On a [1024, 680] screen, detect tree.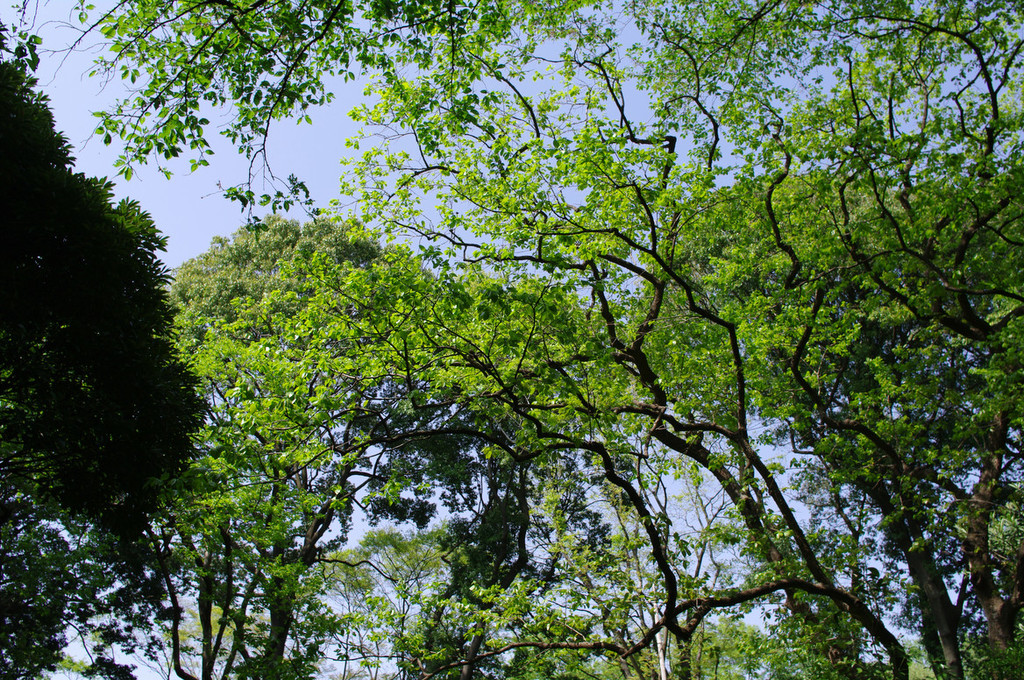
0,14,210,678.
